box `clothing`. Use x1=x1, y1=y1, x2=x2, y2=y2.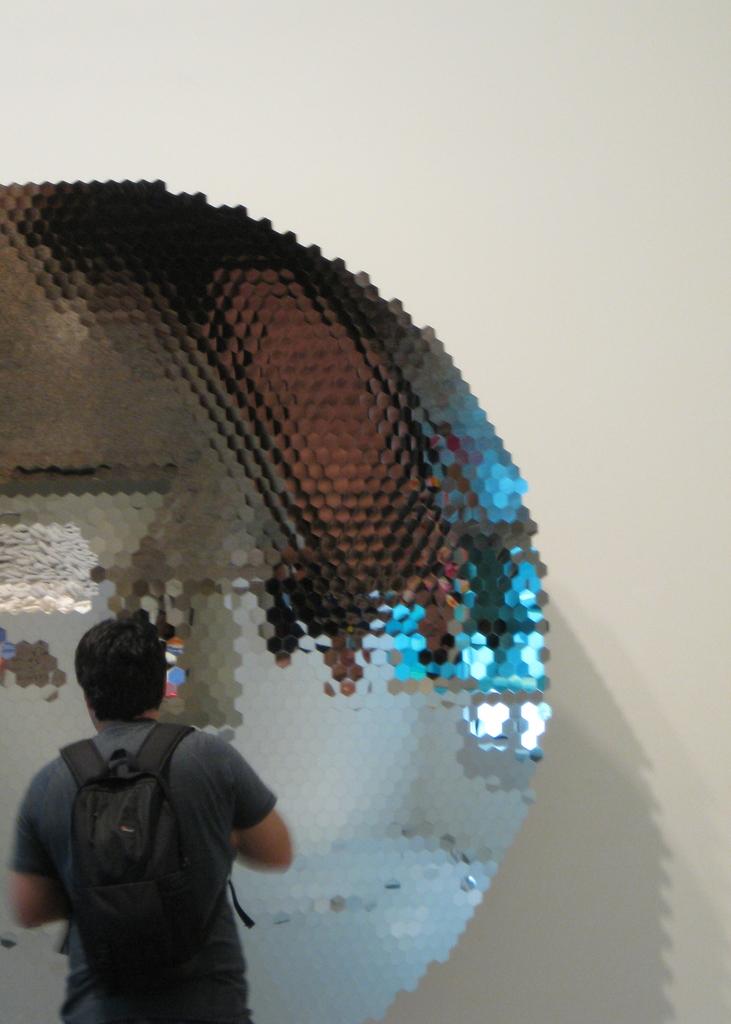
x1=23, y1=676, x2=298, y2=1011.
